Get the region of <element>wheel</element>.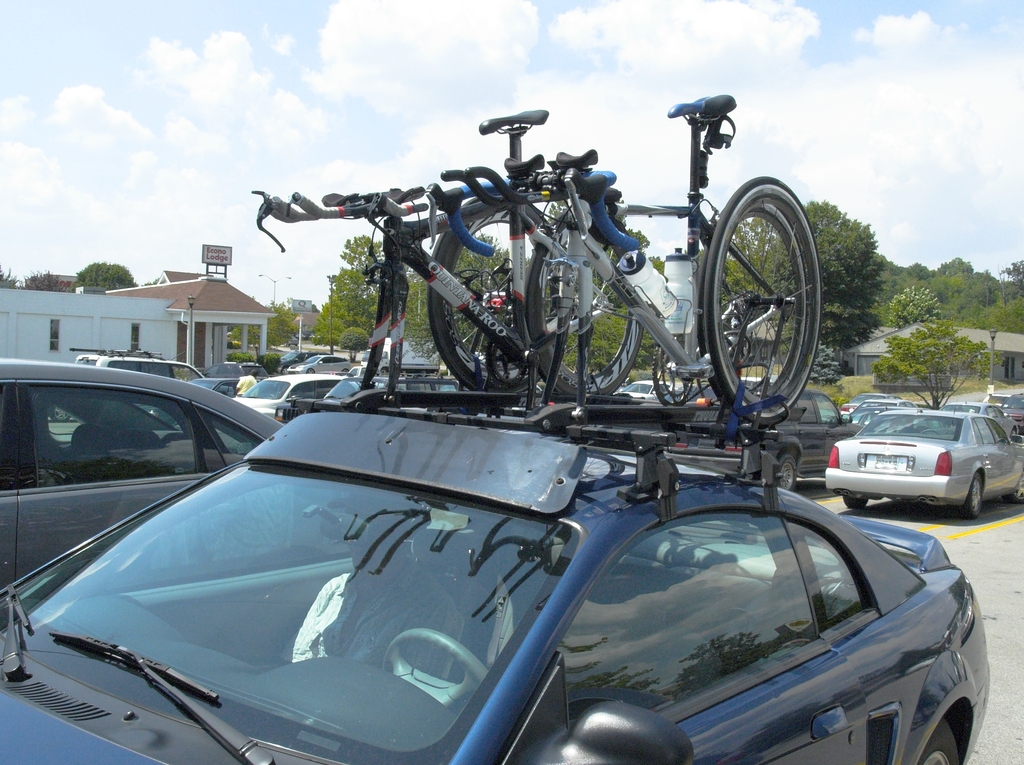
l=776, t=455, r=796, b=493.
